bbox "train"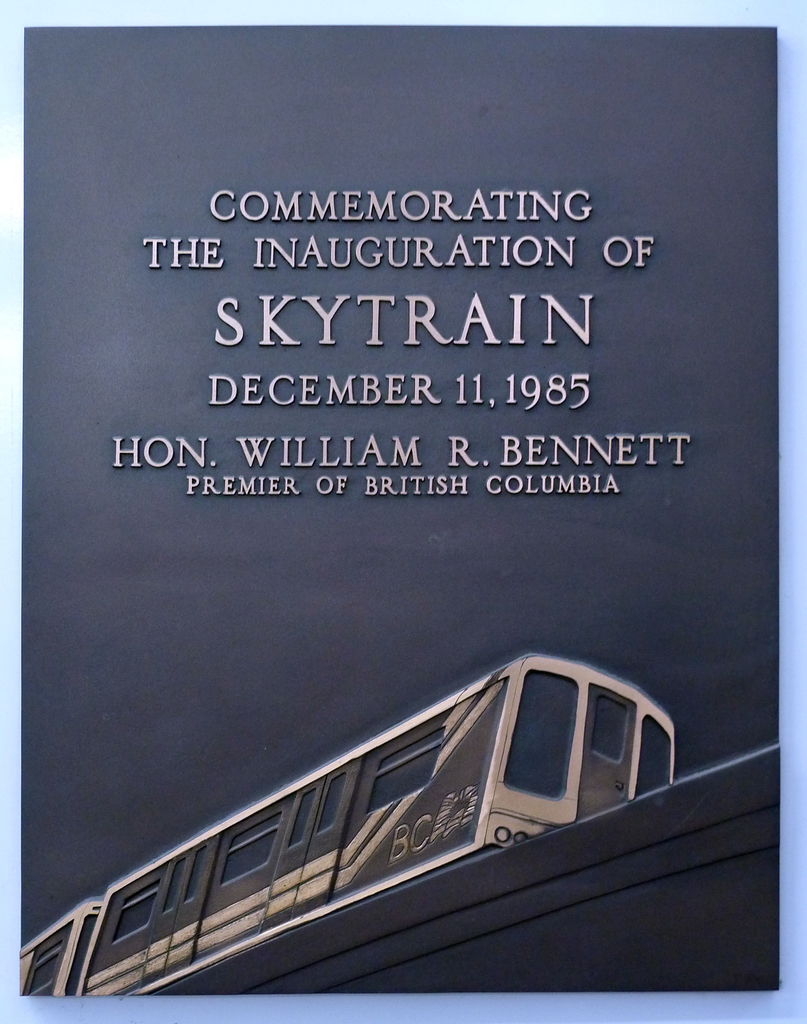
[12,652,676,1000]
